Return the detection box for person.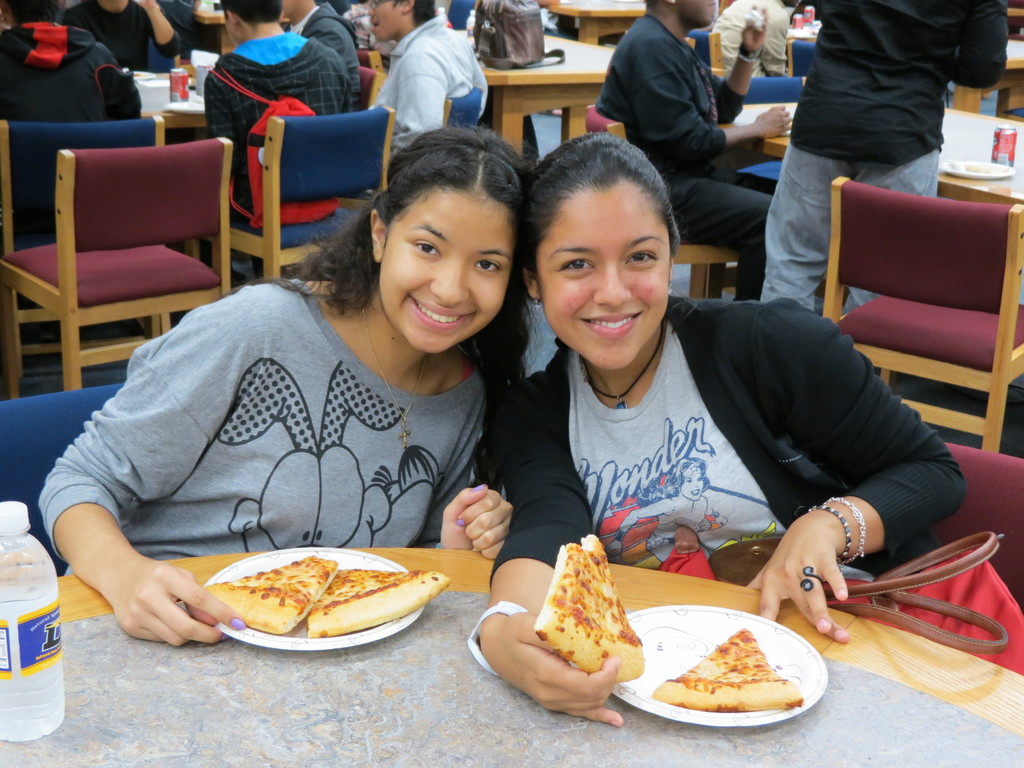
0 0 143 225.
